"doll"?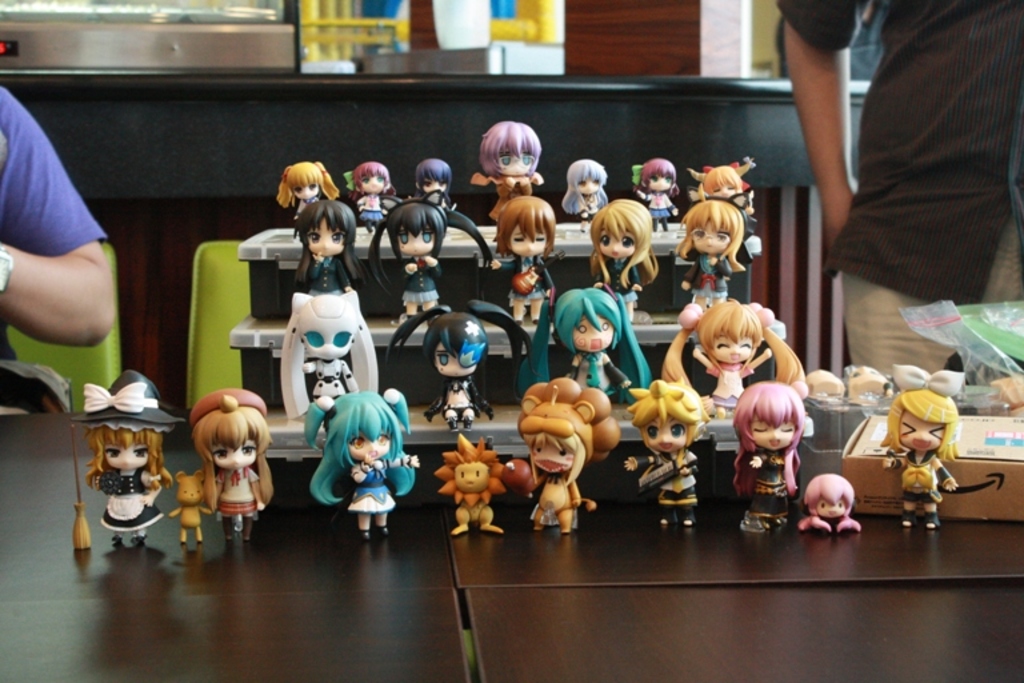
select_region(375, 200, 488, 323)
